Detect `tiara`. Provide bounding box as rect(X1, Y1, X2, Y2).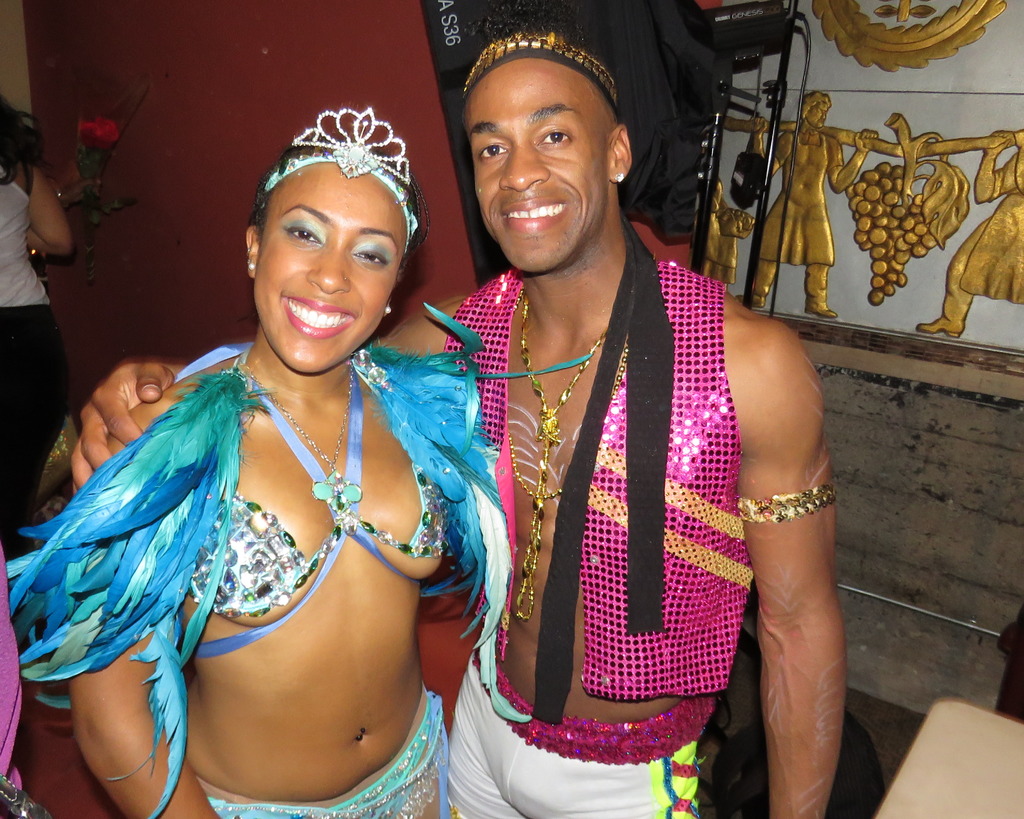
rect(288, 106, 413, 188).
